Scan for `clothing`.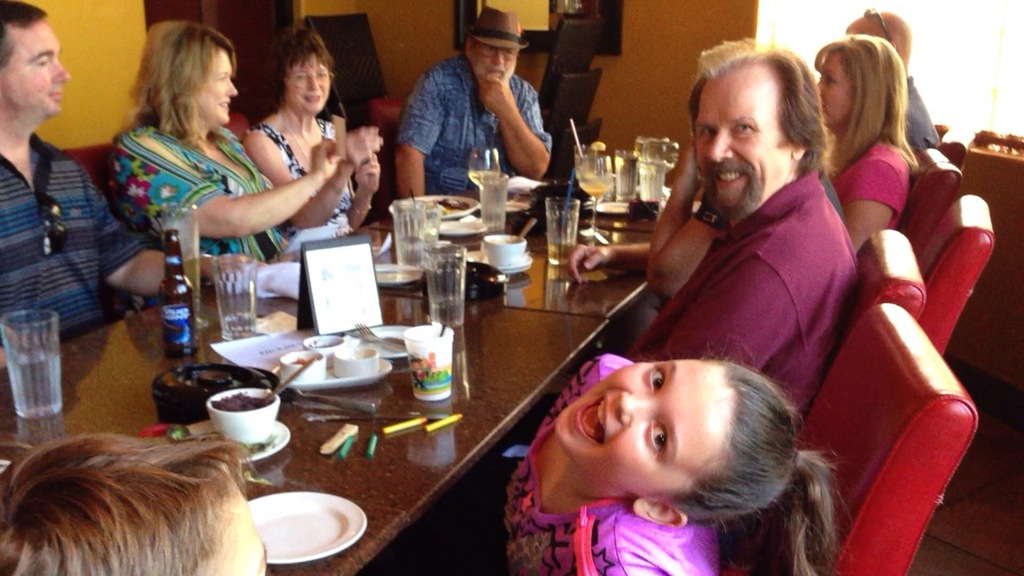
Scan result: locate(0, 148, 154, 360).
